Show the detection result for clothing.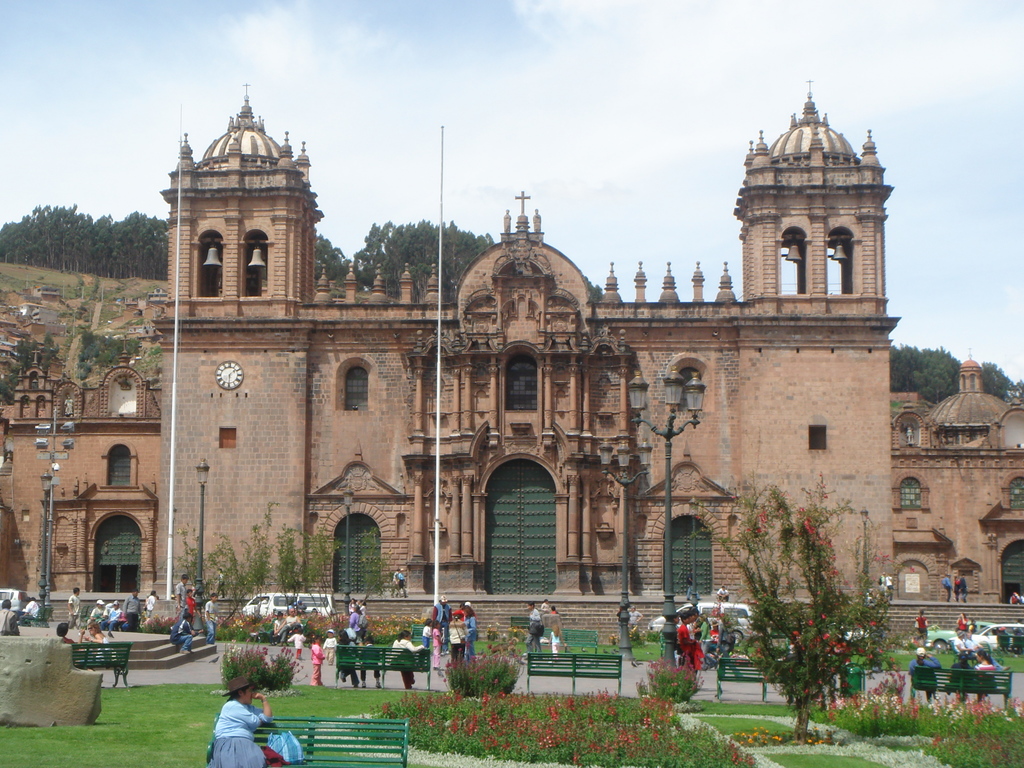
bbox=[550, 630, 563, 655].
